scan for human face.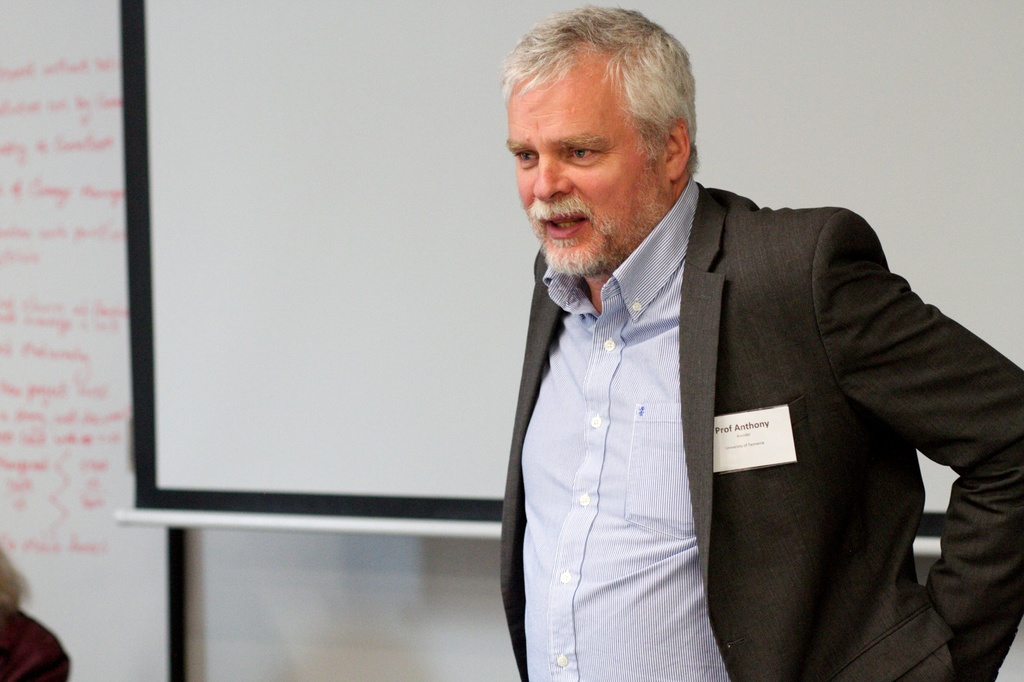
Scan result: rect(506, 42, 661, 273).
